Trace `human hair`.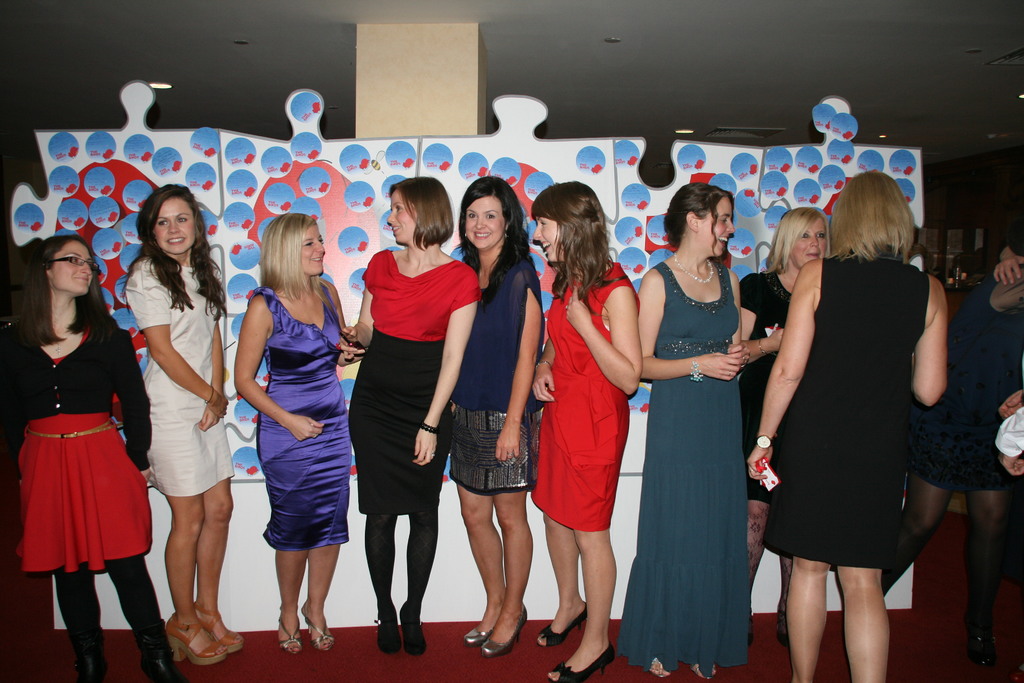
Traced to left=458, top=176, right=536, bottom=311.
